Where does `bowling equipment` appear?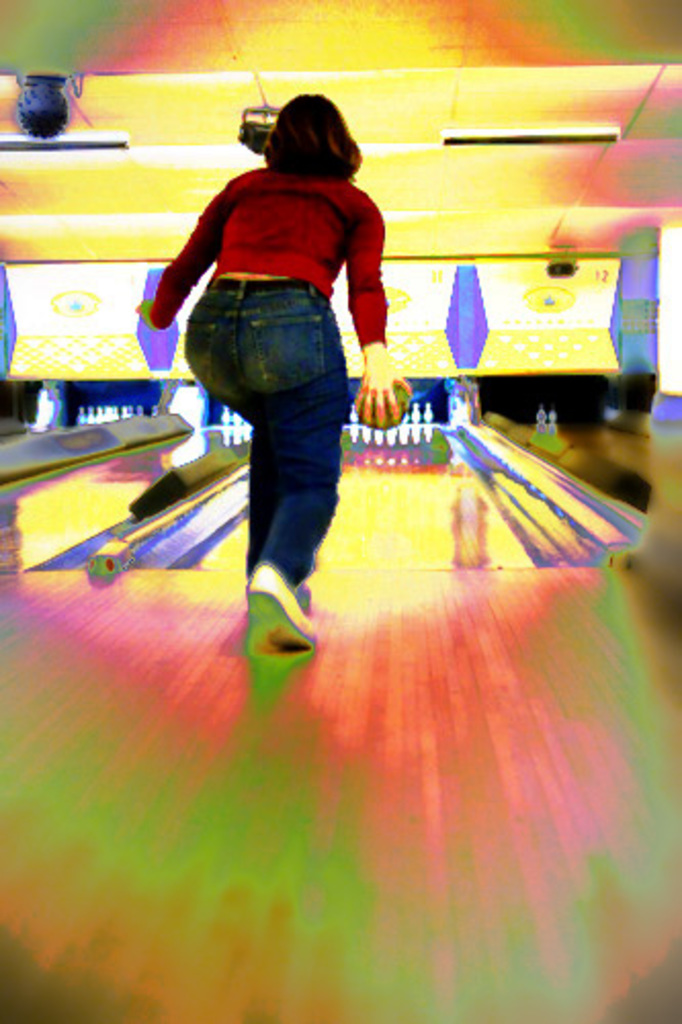
Appears at 356,387,416,436.
